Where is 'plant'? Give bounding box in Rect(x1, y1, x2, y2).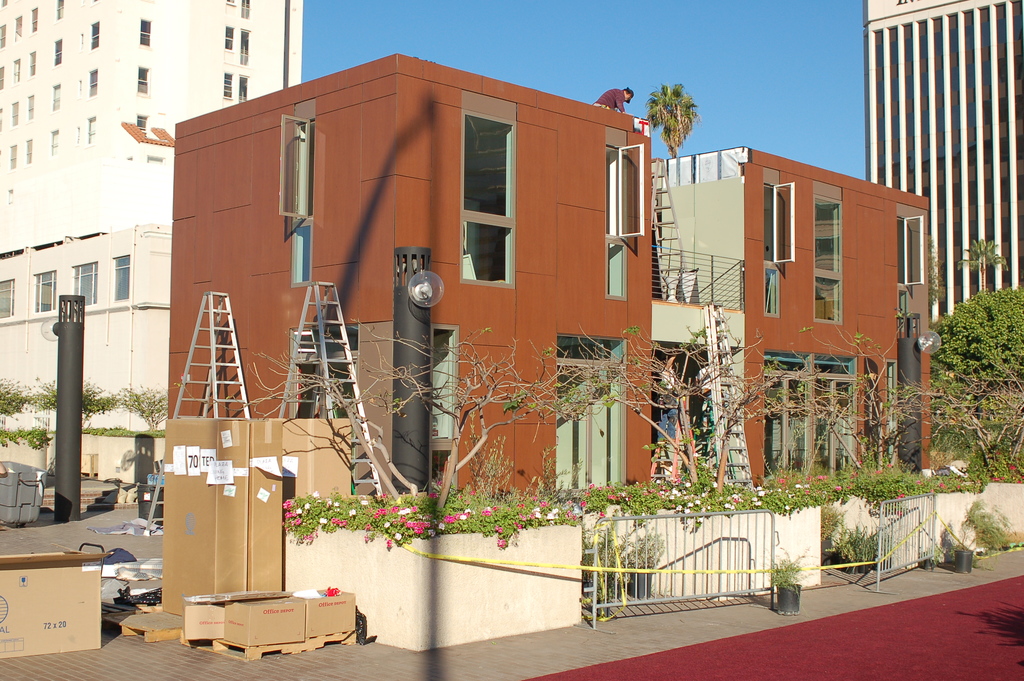
Rect(762, 548, 810, 595).
